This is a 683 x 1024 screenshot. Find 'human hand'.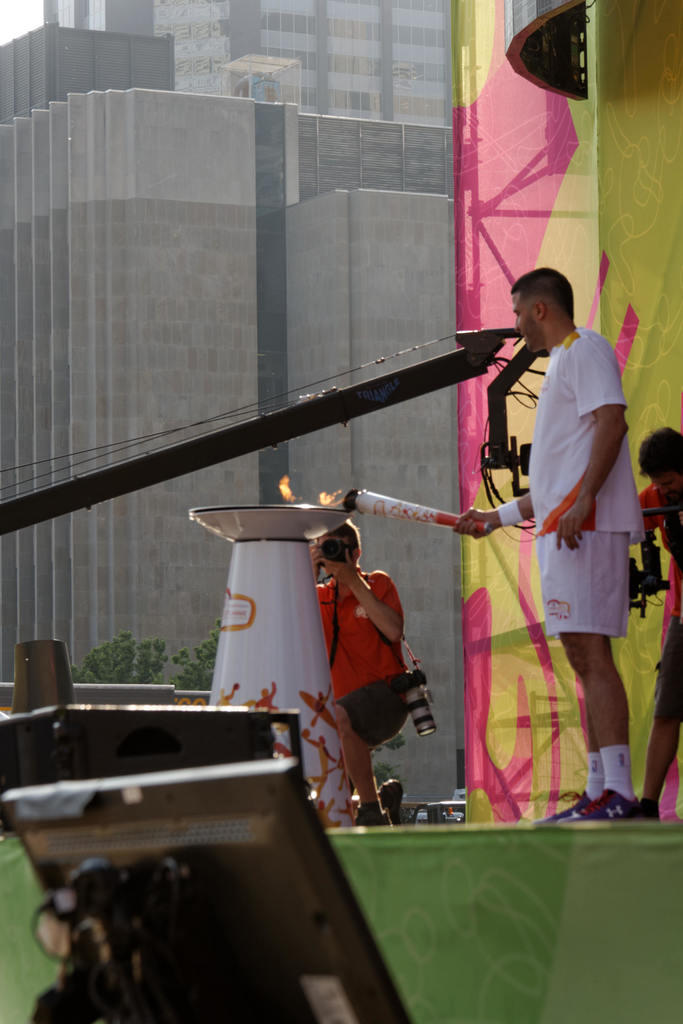
Bounding box: 308, 541, 328, 577.
